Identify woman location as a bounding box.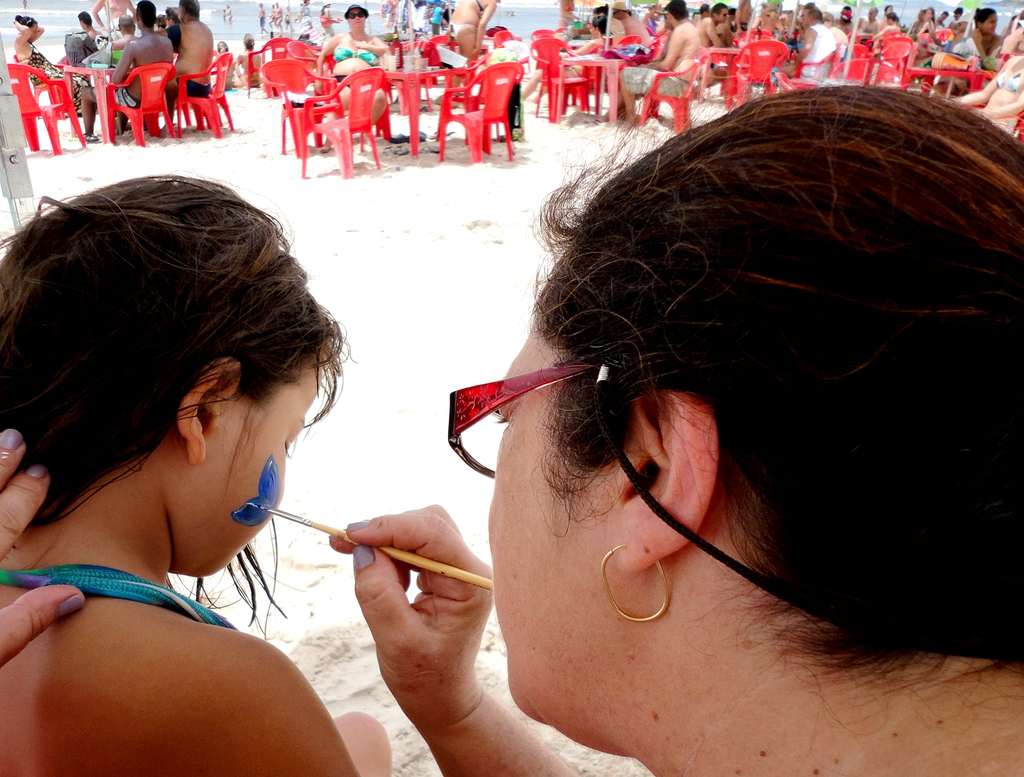
bbox(515, 16, 611, 101).
